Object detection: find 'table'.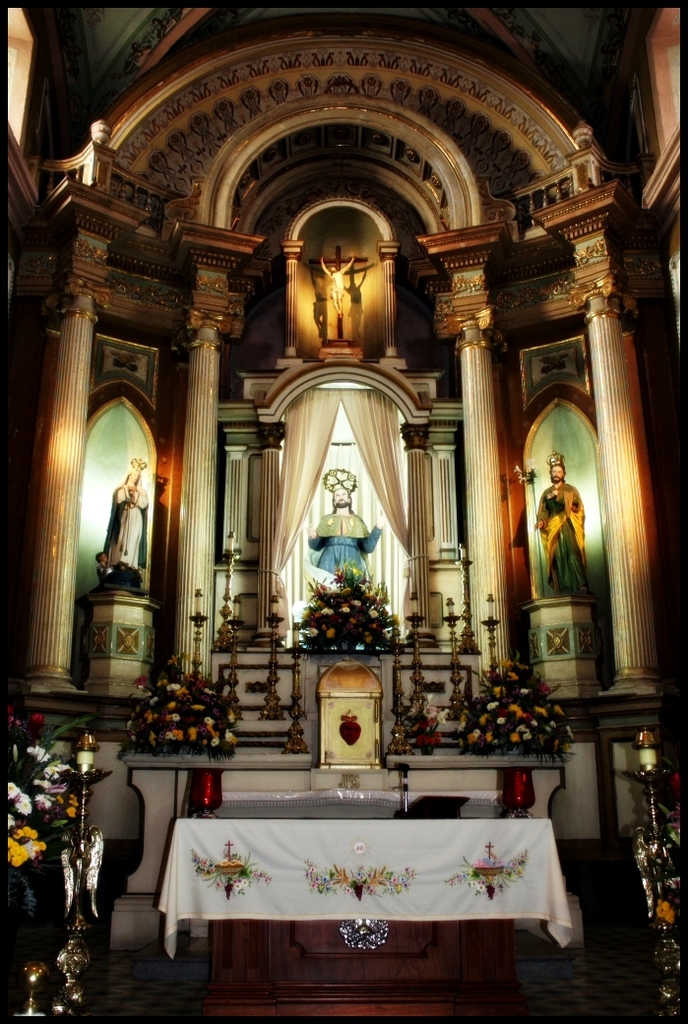
153:815:576:1023.
